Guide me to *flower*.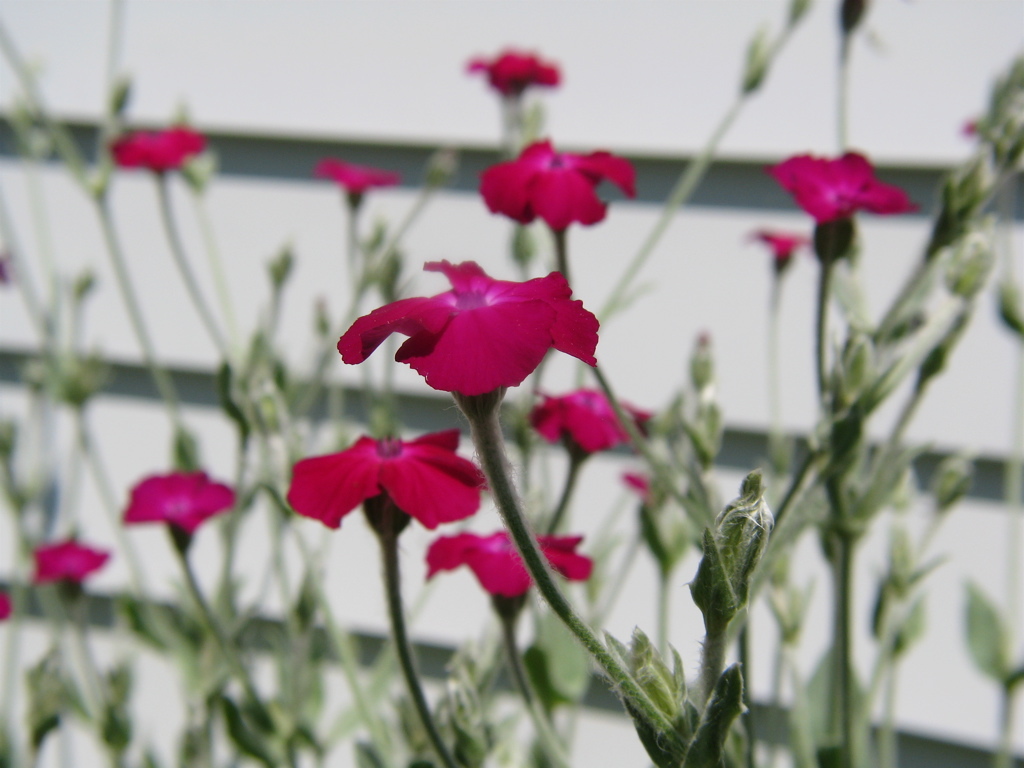
Guidance: 322 162 393 193.
